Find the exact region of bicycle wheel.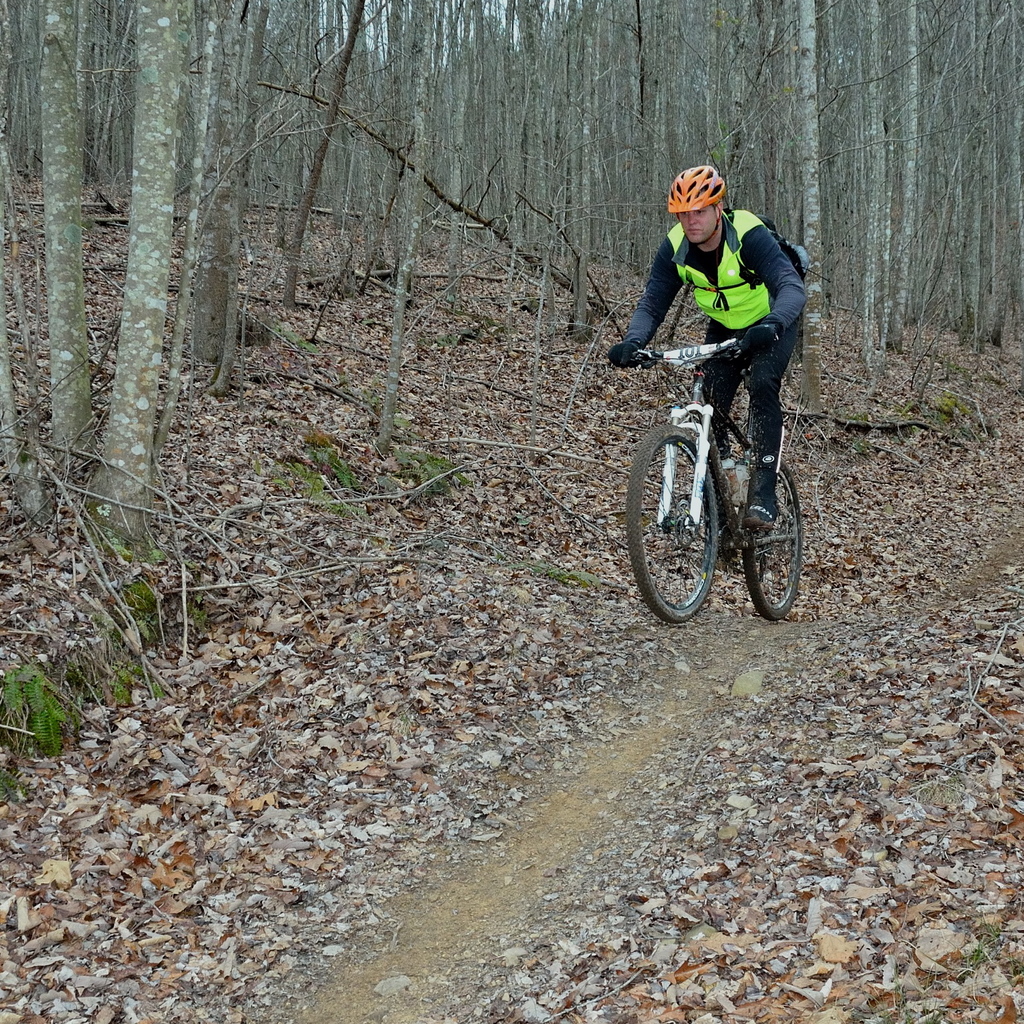
Exact region: x1=746 y1=459 x2=802 y2=620.
